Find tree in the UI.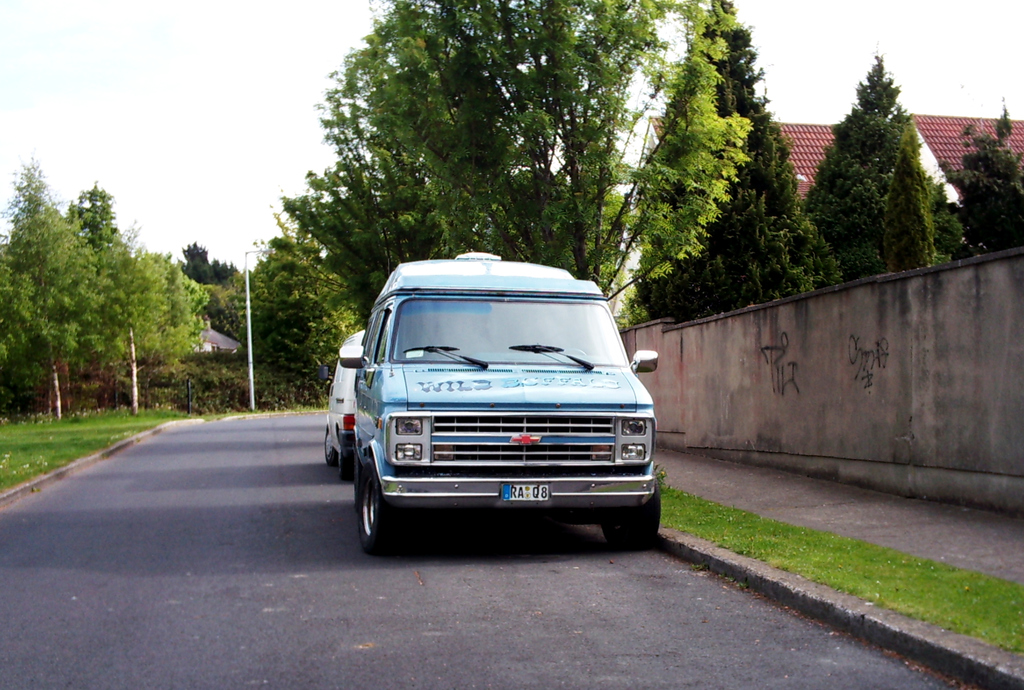
UI element at {"left": 73, "top": 220, "right": 156, "bottom": 418}.
